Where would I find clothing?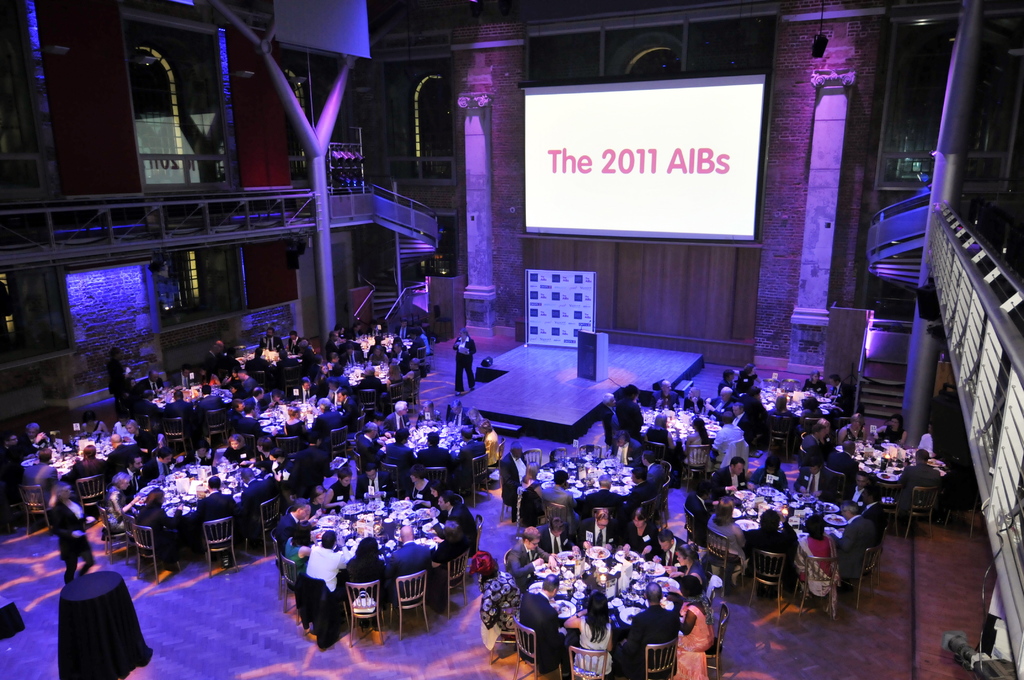
At [689,484,706,540].
